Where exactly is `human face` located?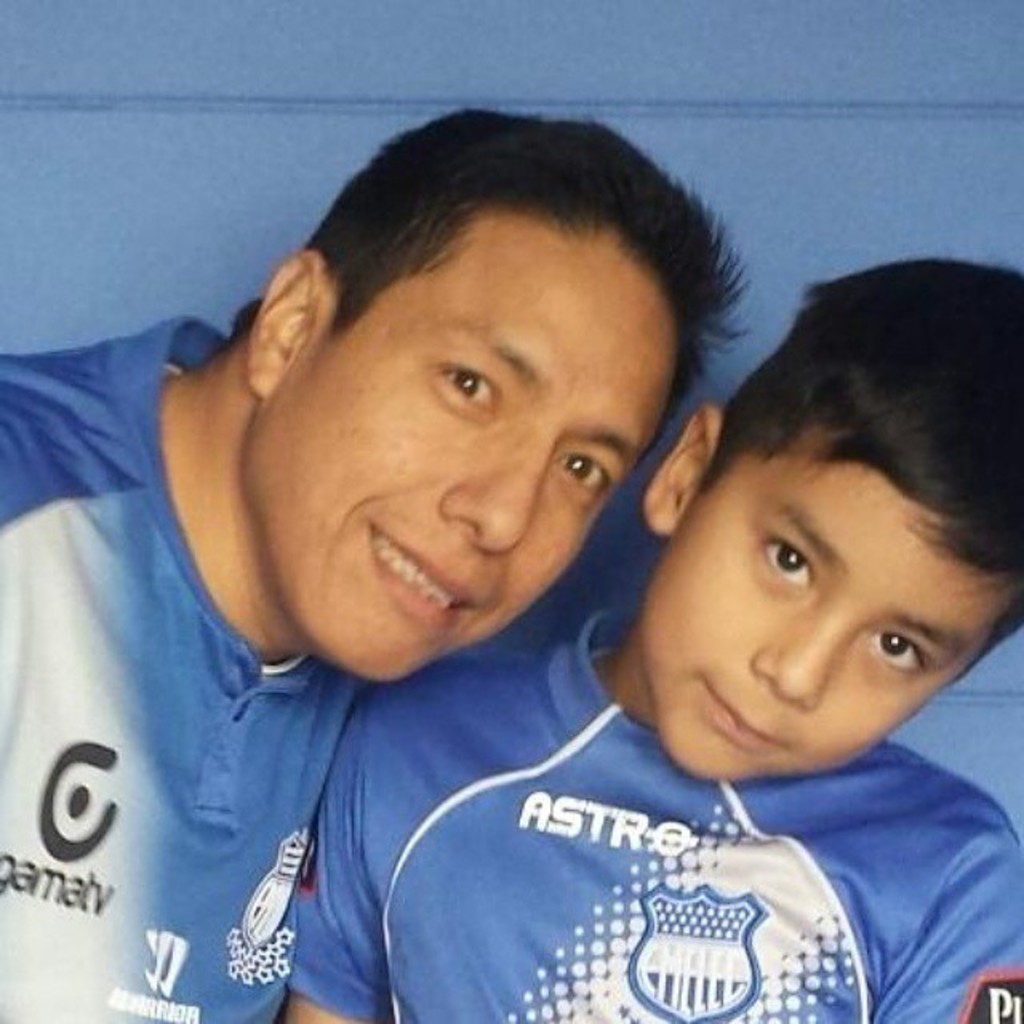
Its bounding box is {"left": 237, "top": 214, "right": 680, "bottom": 686}.
